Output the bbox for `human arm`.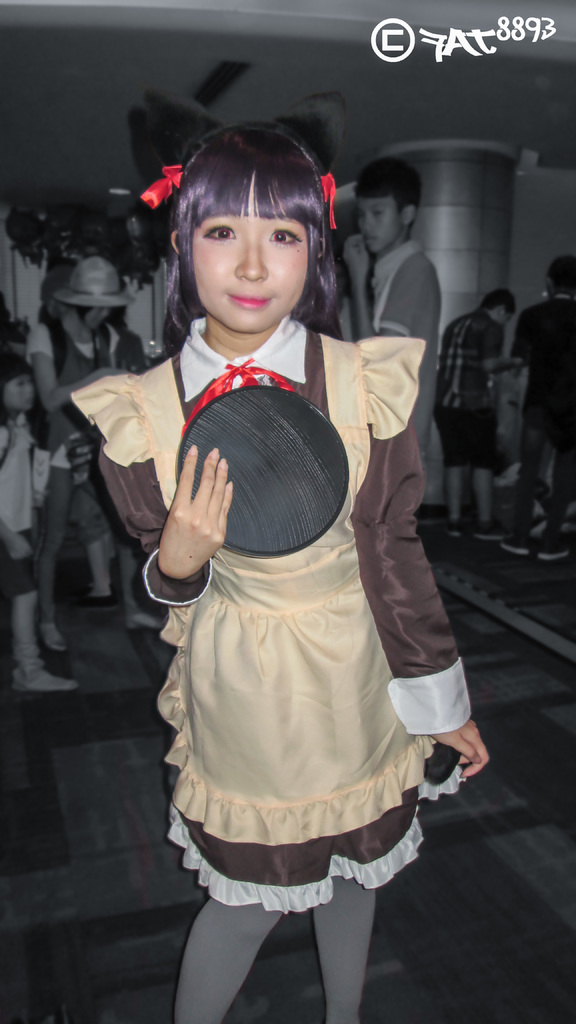
bbox(474, 319, 525, 380).
